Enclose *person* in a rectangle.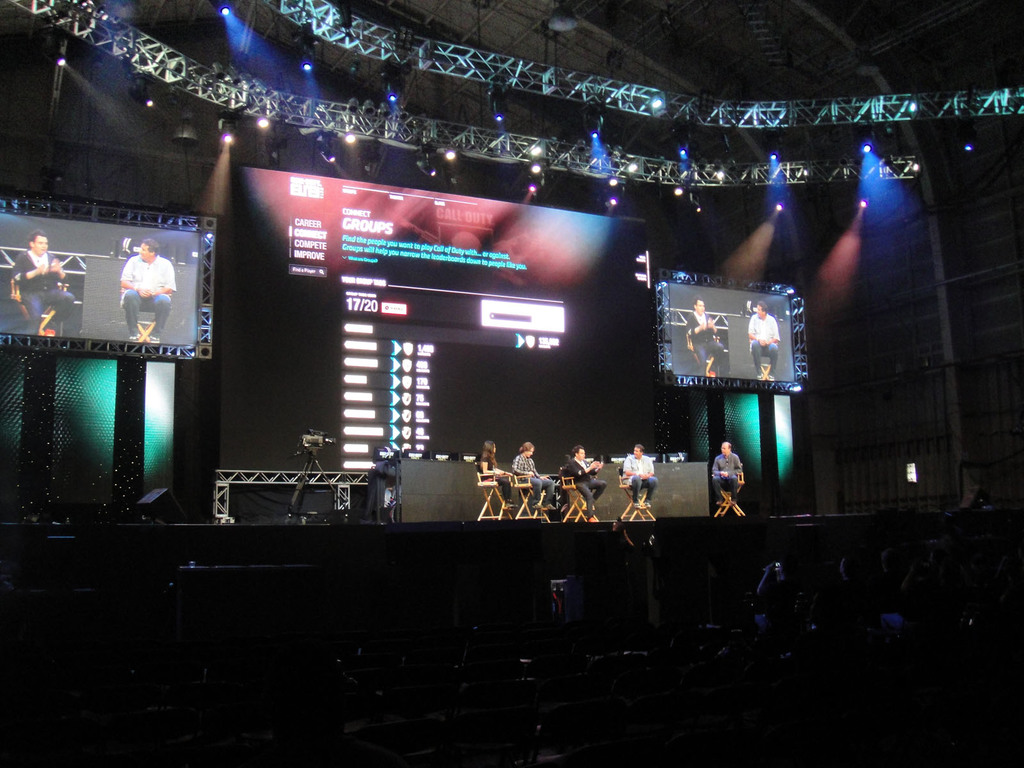
[left=566, top=446, right=605, bottom=529].
